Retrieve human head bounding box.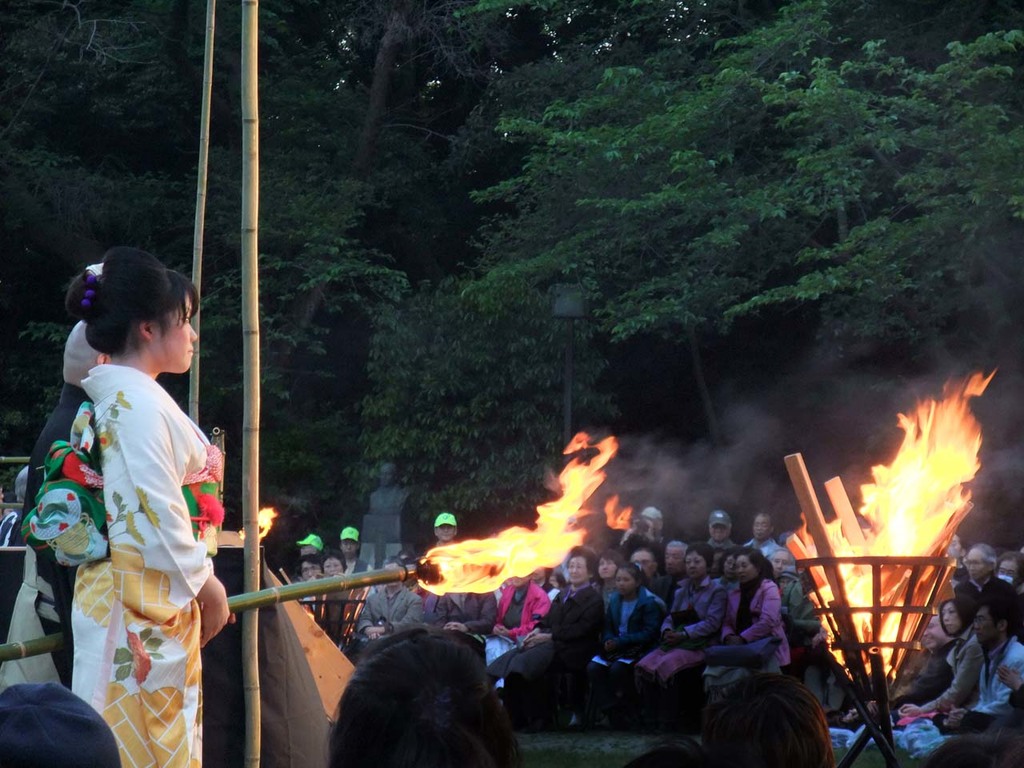
Bounding box: 751, 515, 767, 538.
